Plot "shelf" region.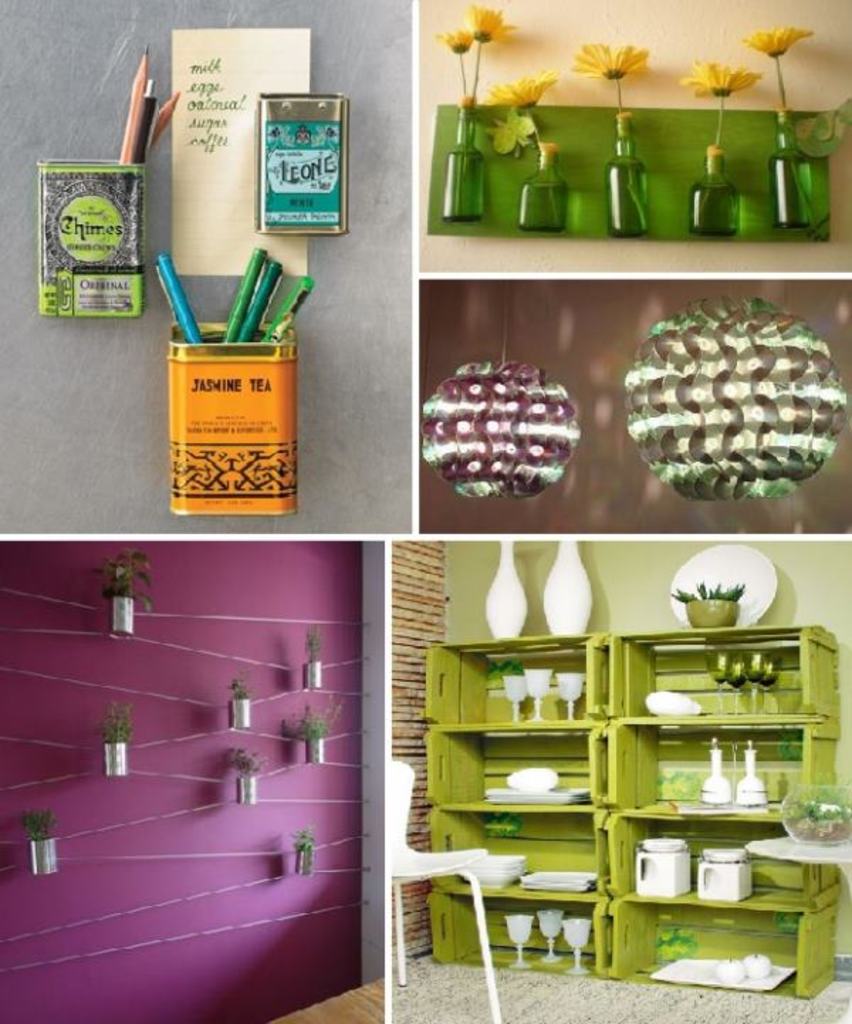
Plotted at l=422, t=804, r=612, b=910.
